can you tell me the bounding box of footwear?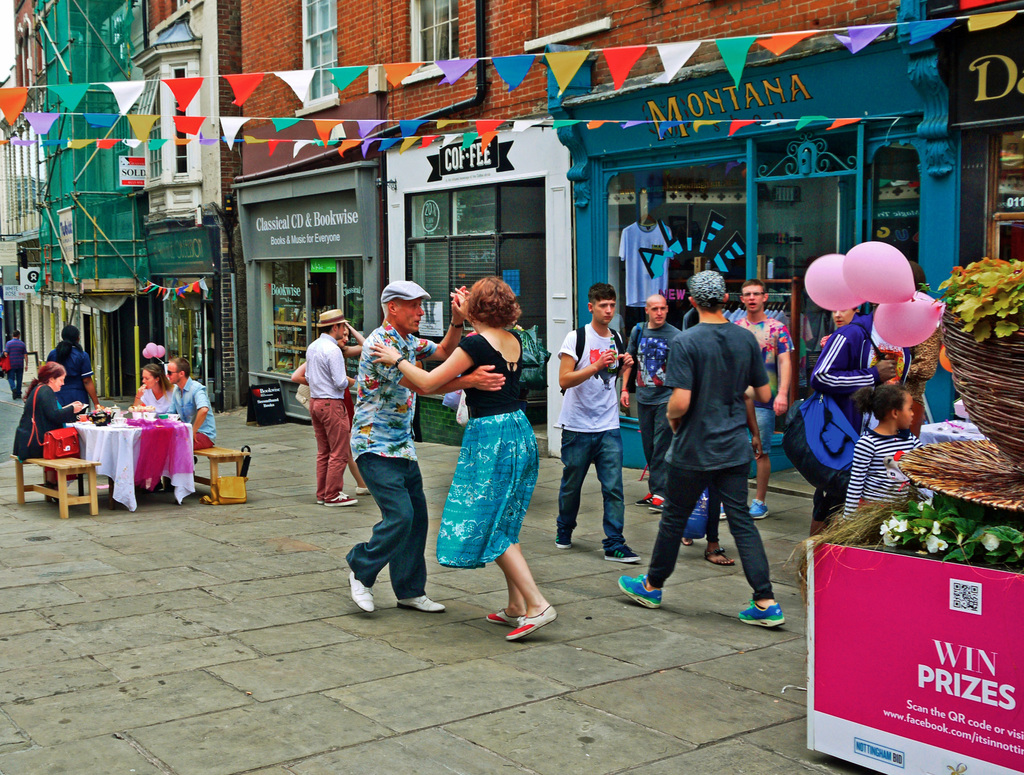
<box>488,611,527,628</box>.
